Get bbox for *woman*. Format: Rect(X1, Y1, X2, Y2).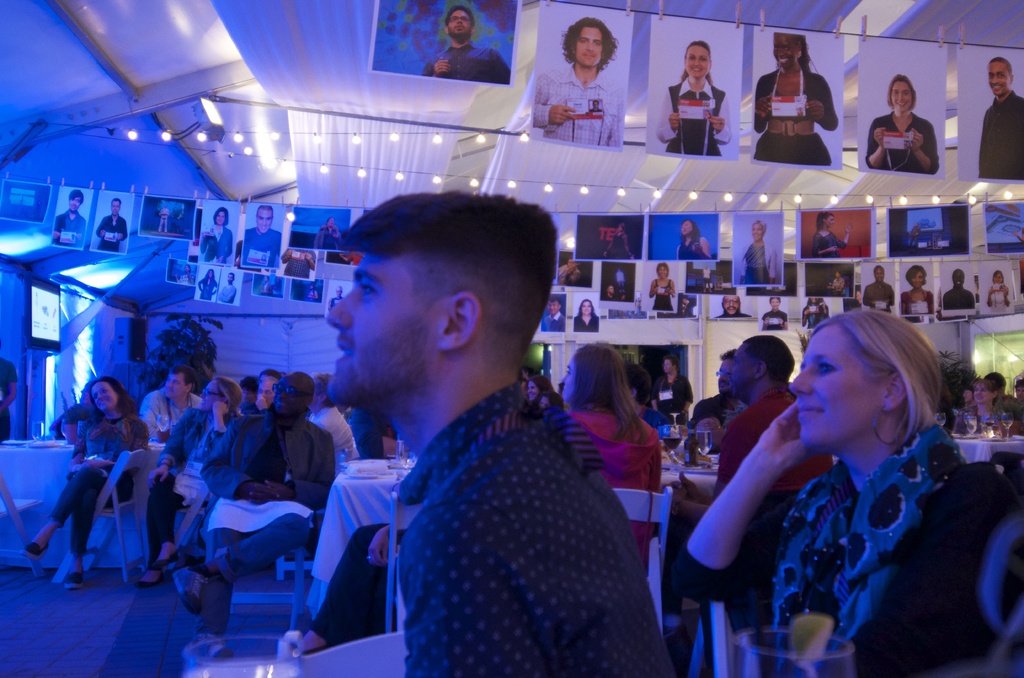
Rect(738, 219, 777, 287).
